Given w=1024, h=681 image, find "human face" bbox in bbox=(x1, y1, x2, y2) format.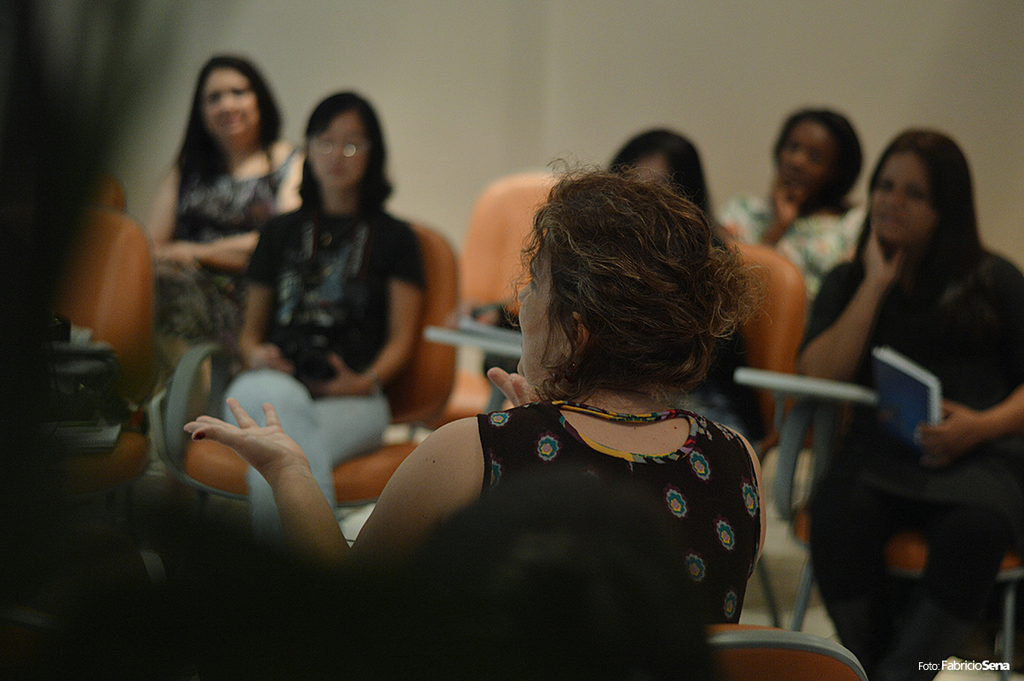
bbox=(871, 153, 941, 239).
